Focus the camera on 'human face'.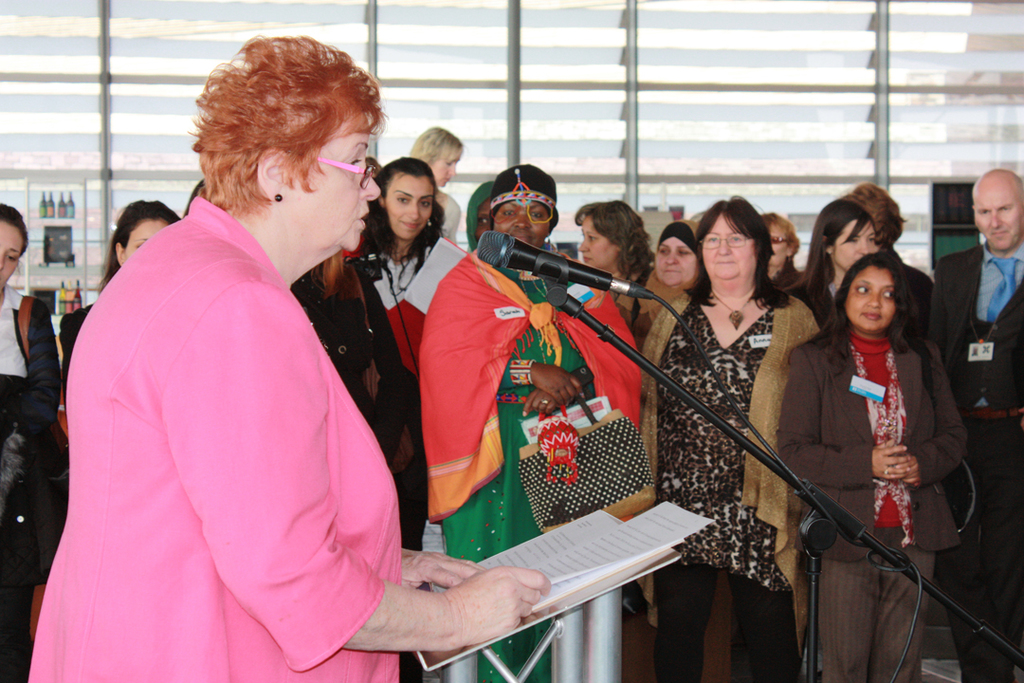
Focus region: [0,220,19,286].
